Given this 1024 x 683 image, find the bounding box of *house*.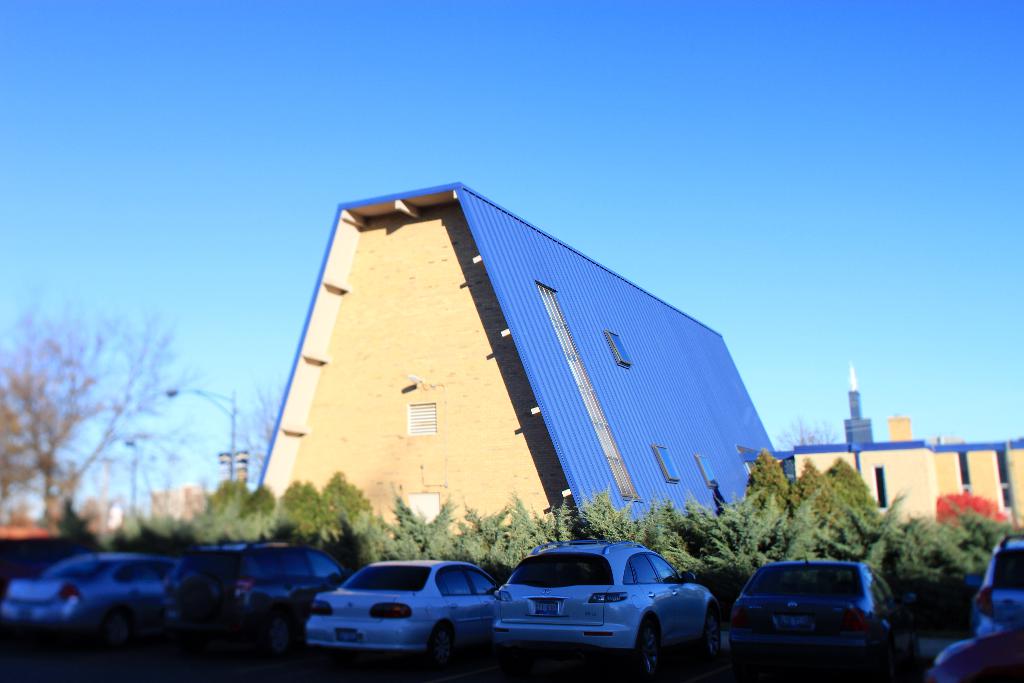
255, 180, 790, 539.
